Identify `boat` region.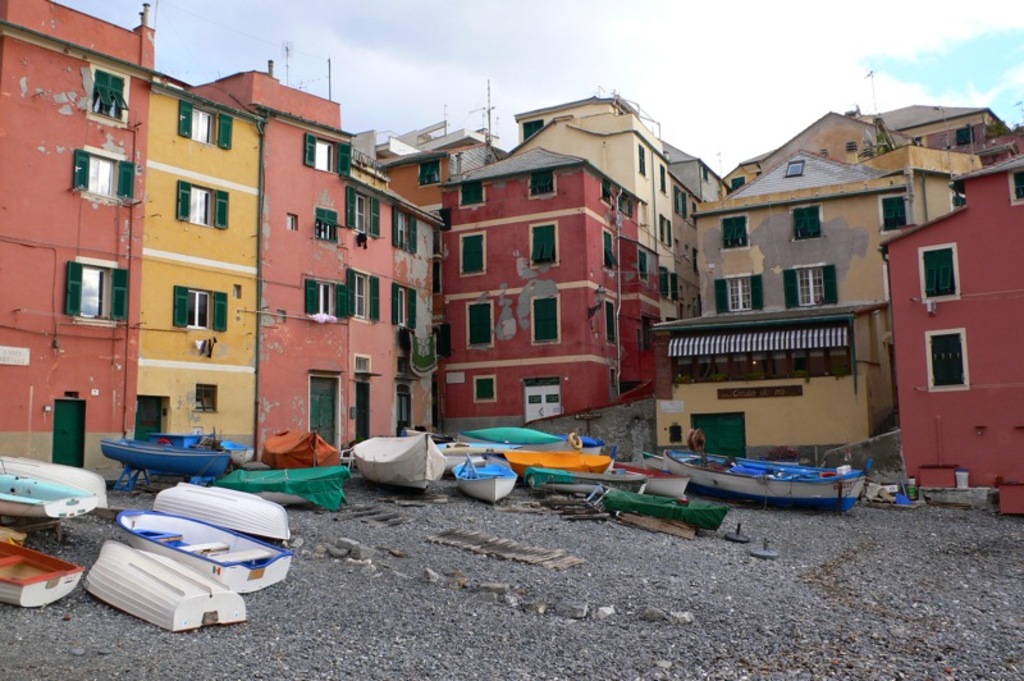
Region: left=0, top=534, right=90, bottom=611.
